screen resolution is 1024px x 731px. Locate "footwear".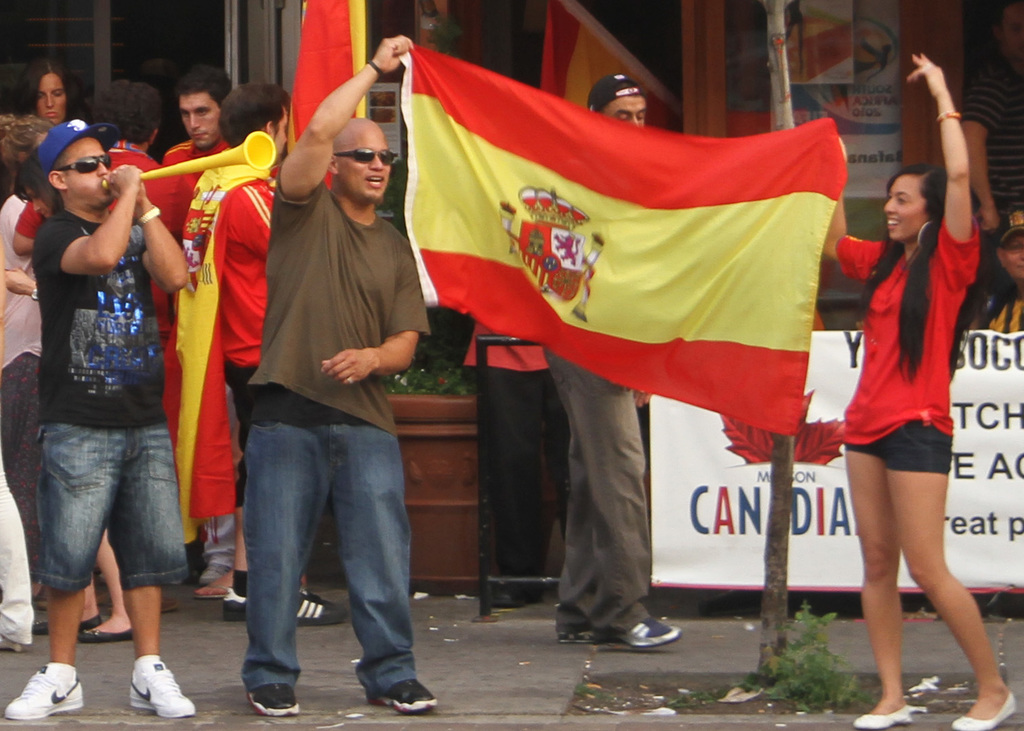
[852,702,917,730].
